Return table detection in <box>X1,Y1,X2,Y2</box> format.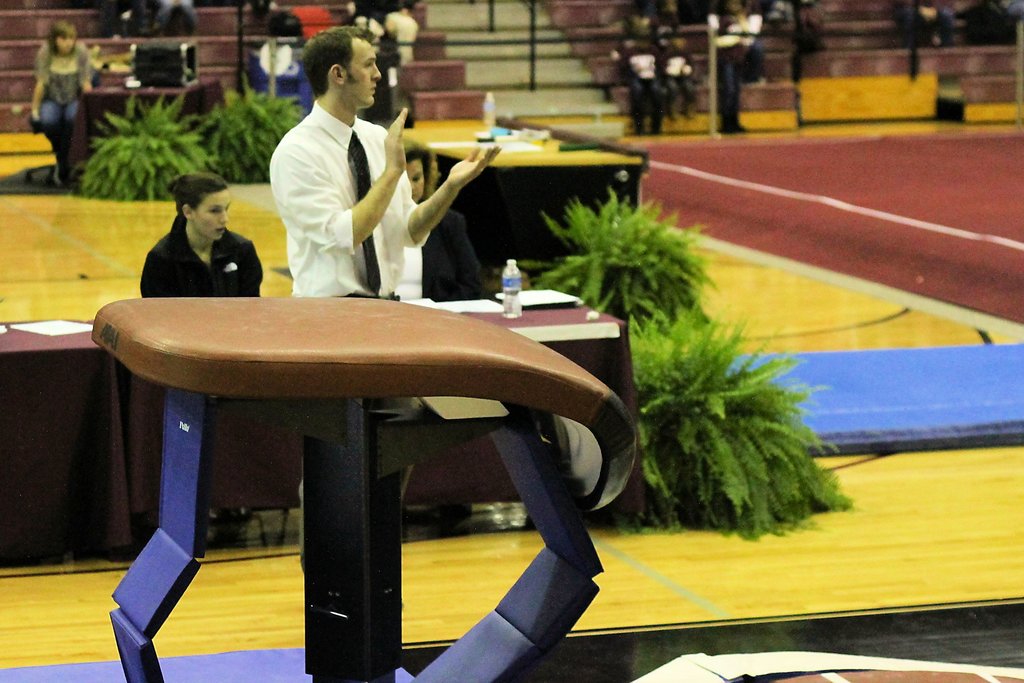
<box>400,120,650,289</box>.
